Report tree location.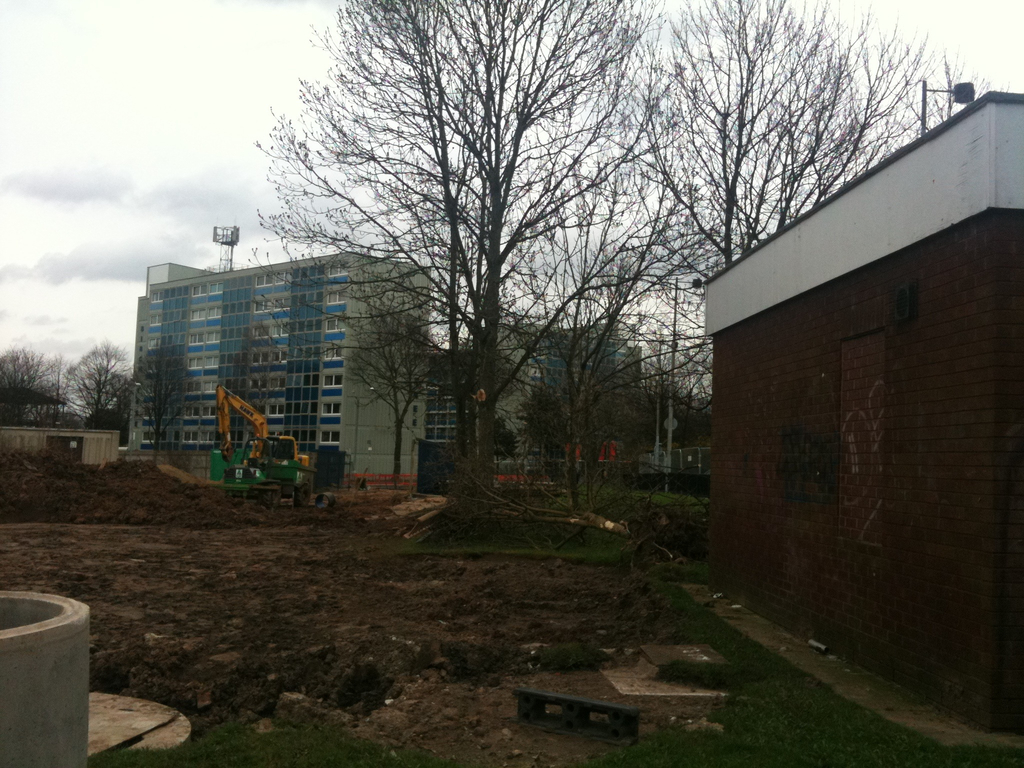
Report: {"left": 532, "top": 195, "right": 684, "bottom": 515}.
